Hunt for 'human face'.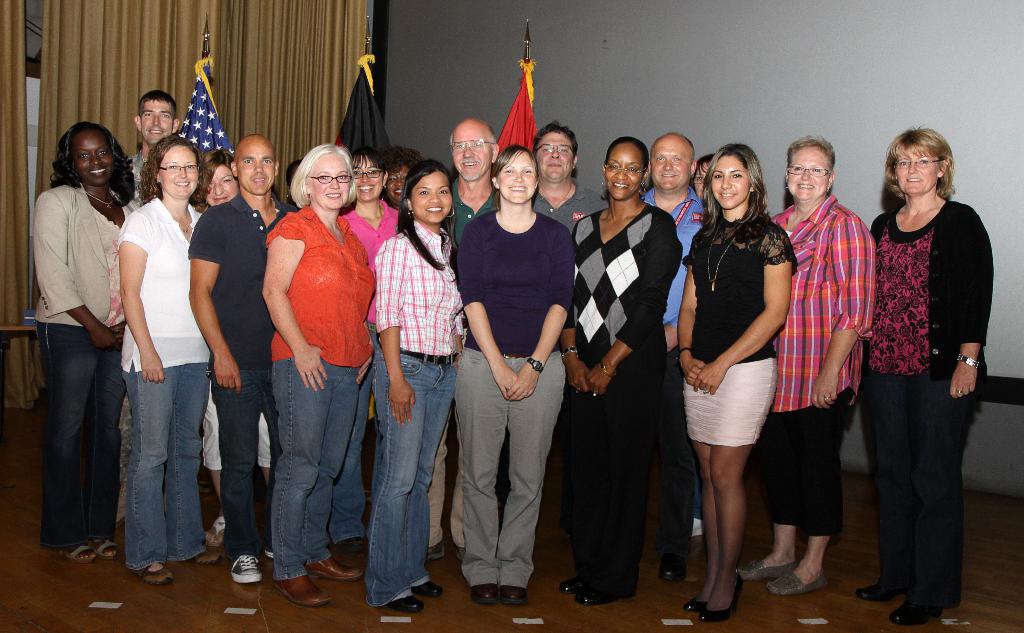
Hunted down at <bbox>900, 158, 940, 194</bbox>.
